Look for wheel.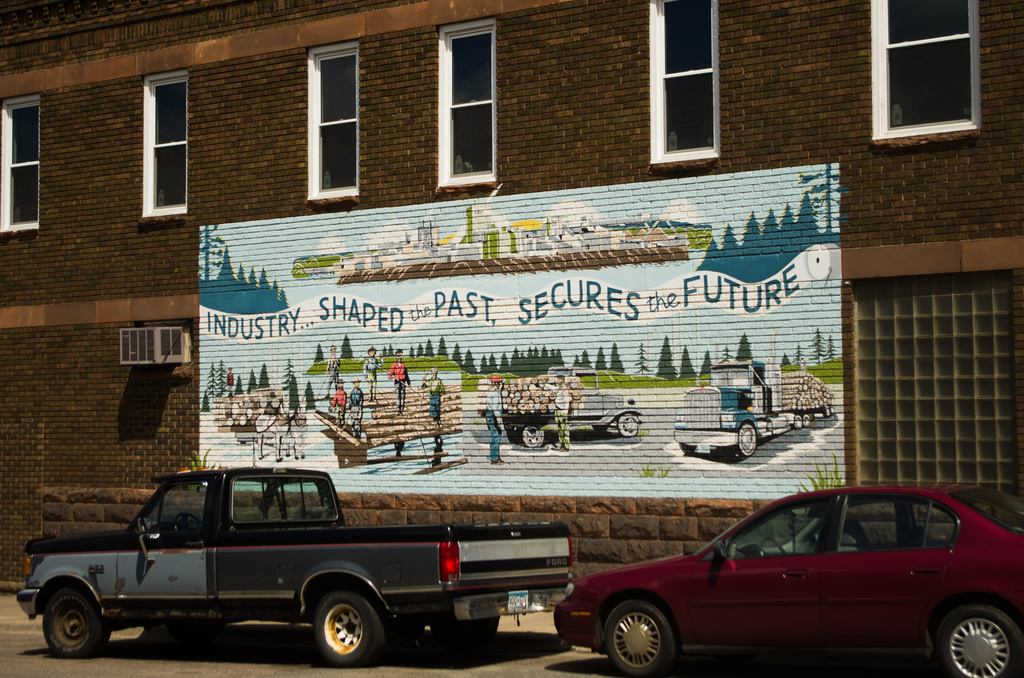
Found: locate(430, 617, 493, 648).
